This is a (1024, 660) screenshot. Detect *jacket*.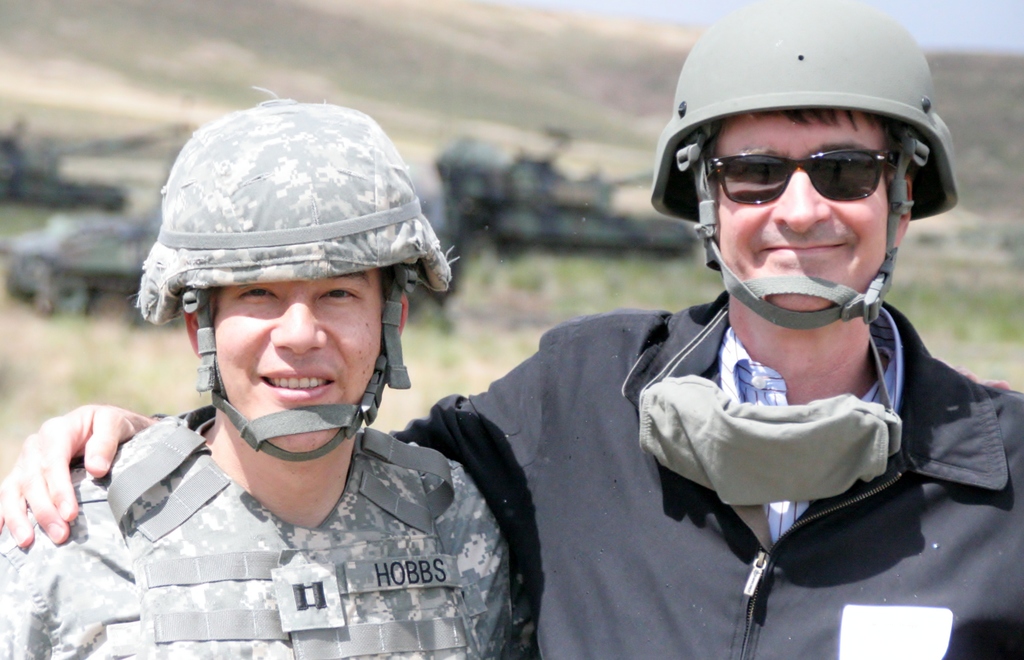
box(385, 286, 1023, 659).
